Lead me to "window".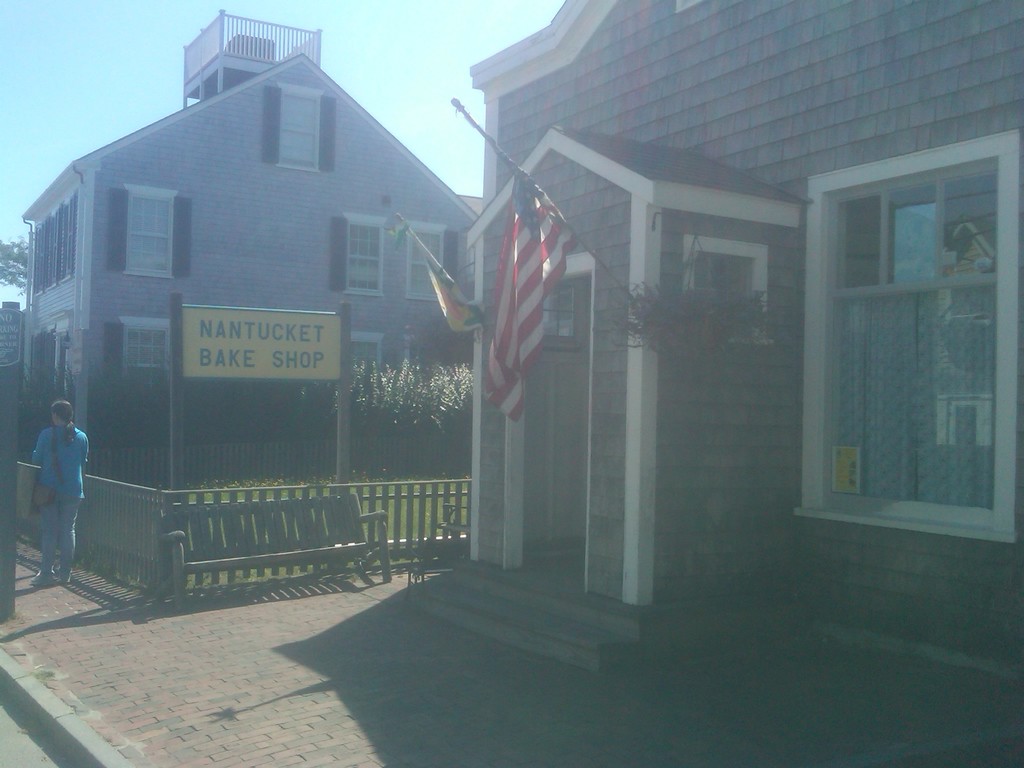
Lead to l=281, t=88, r=321, b=166.
